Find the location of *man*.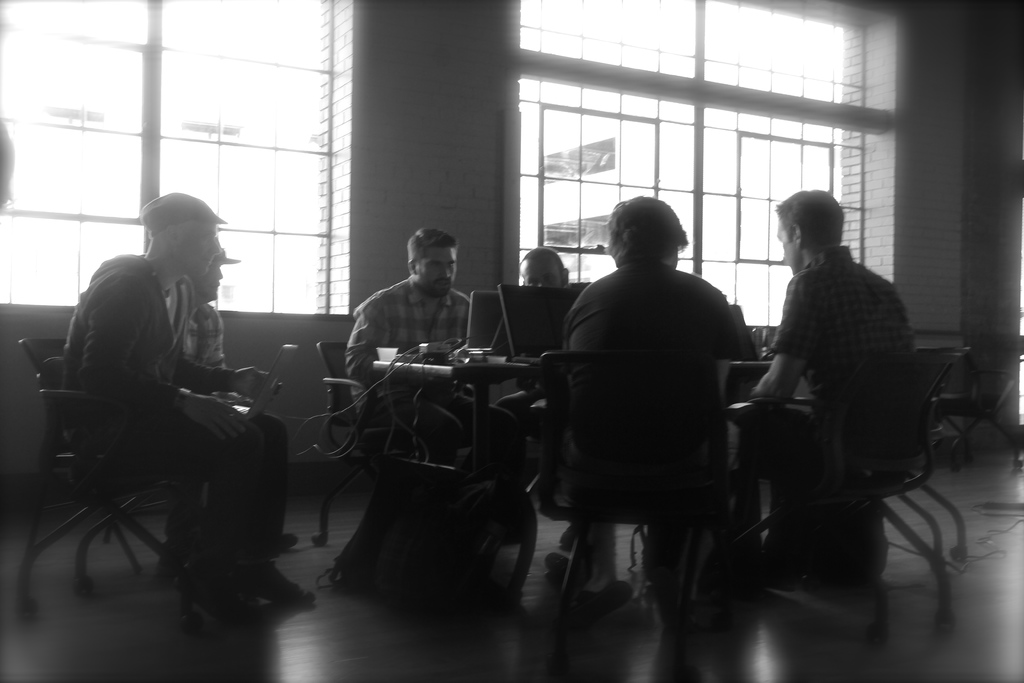
Location: x1=163 y1=247 x2=303 y2=558.
